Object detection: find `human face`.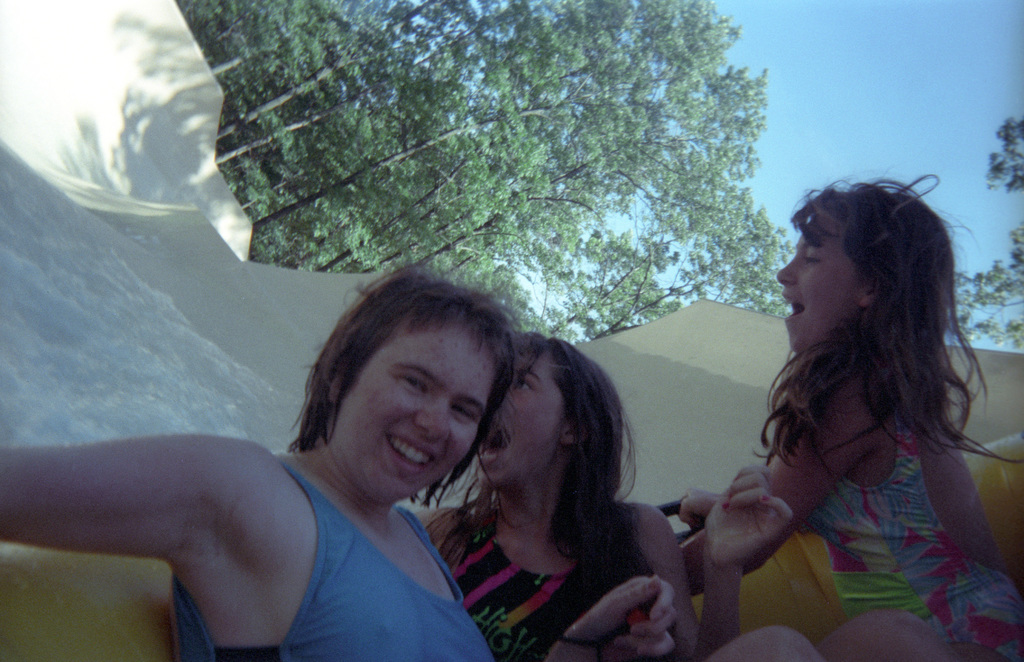
bbox=[333, 305, 497, 500].
